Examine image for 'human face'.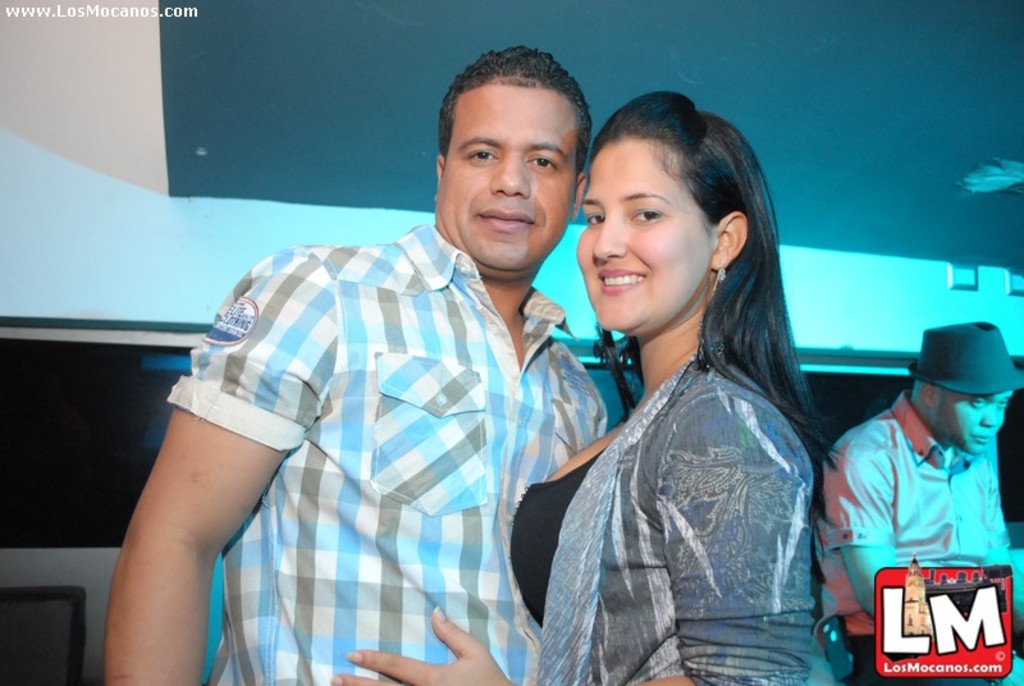
Examination result: 575 138 709 330.
